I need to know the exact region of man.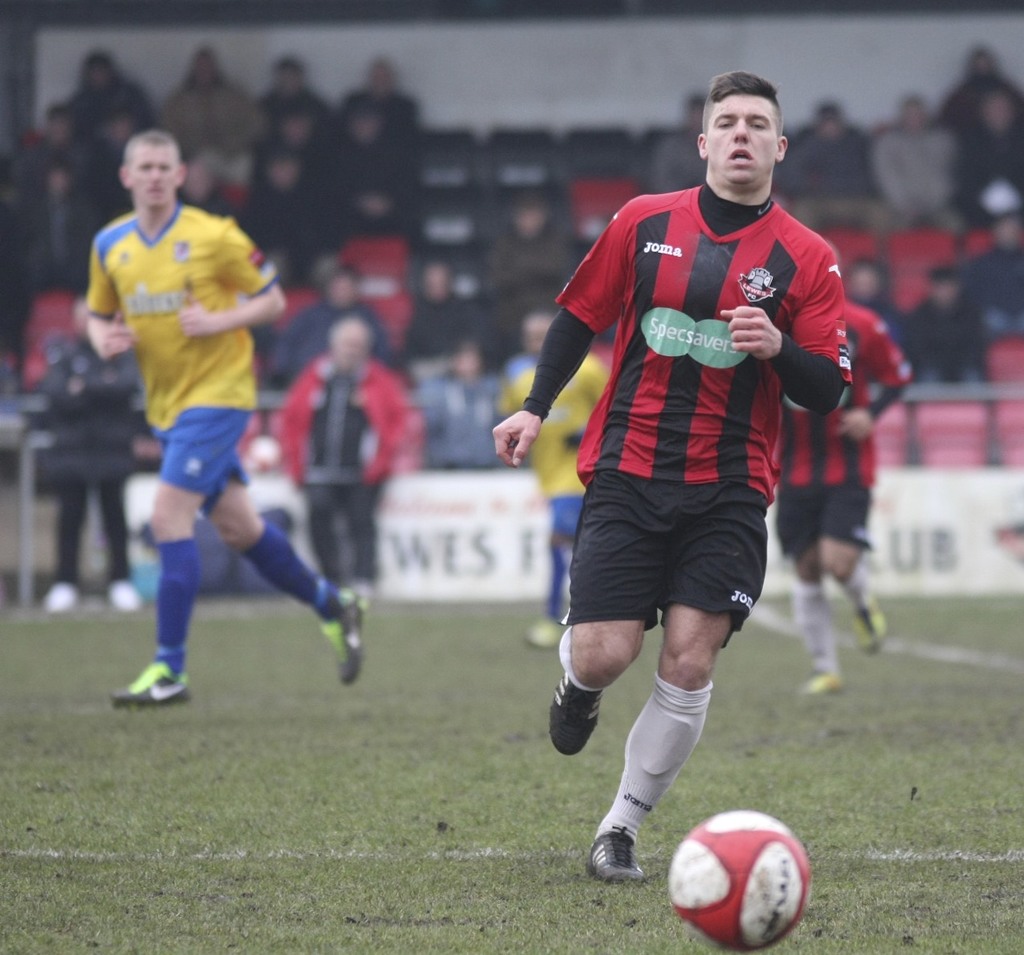
Region: x1=778, y1=306, x2=912, y2=694.
